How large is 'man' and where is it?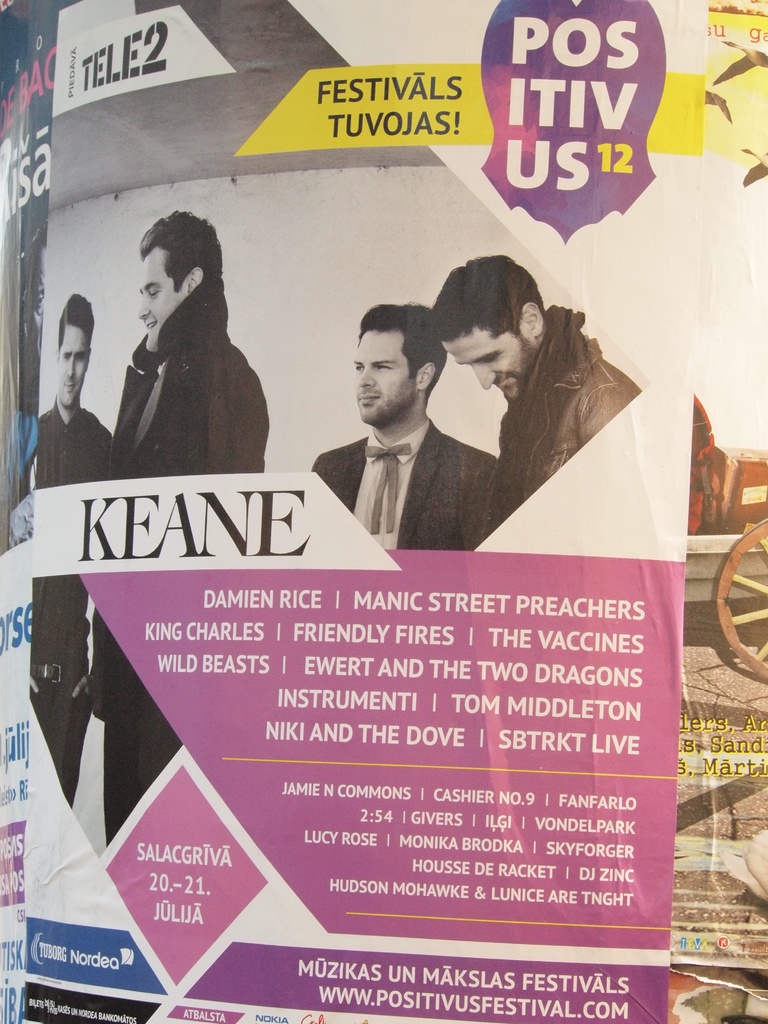
Bounding box: (left=102, top=211, right=270, bottom=478).
